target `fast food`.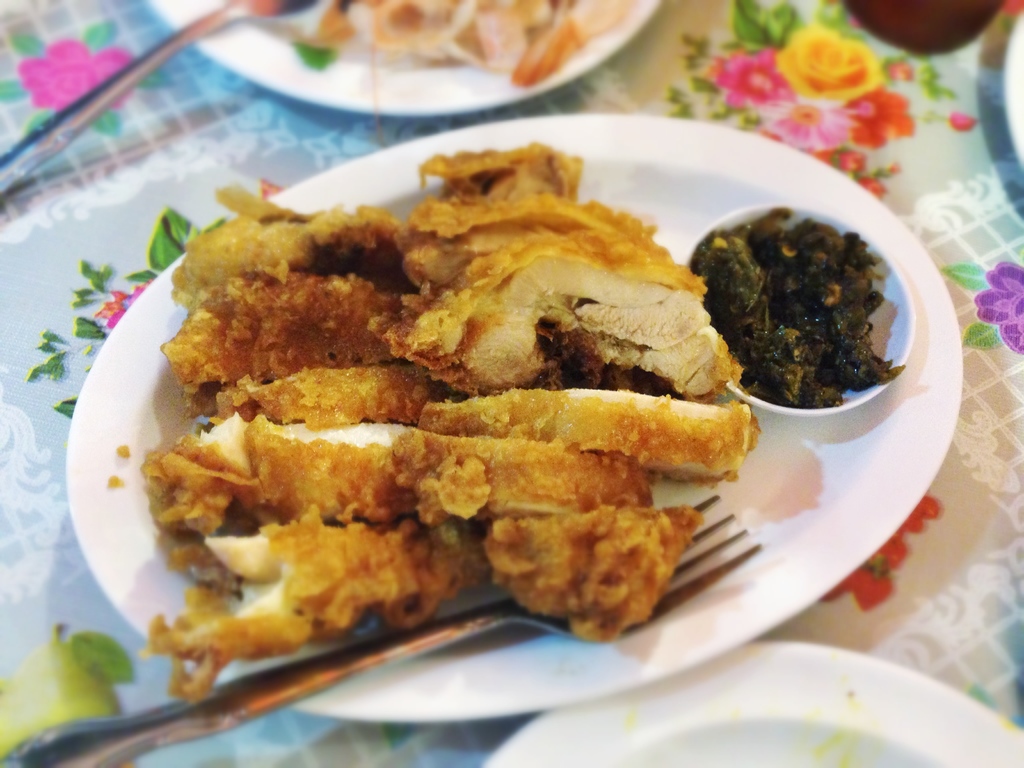
Target region: (x1=212, y1=358, x2=438, y2=429).
